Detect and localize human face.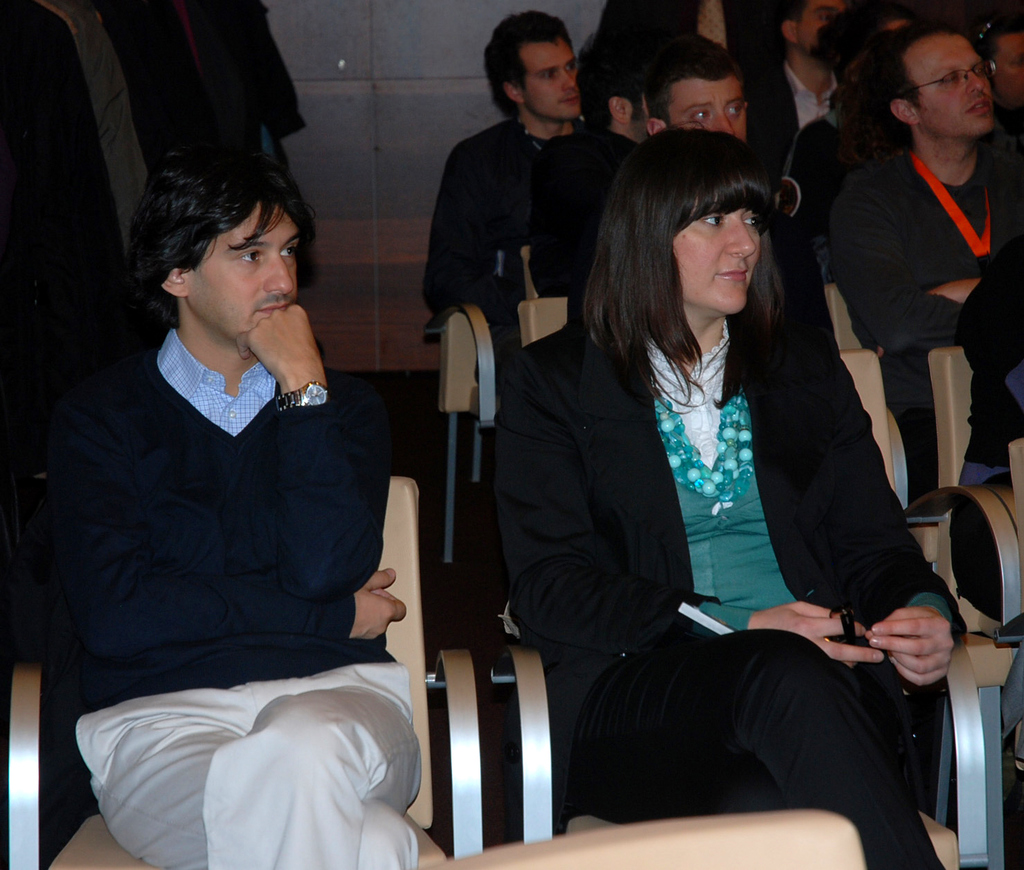
Localized at <box>525,44,582,117</box>.
